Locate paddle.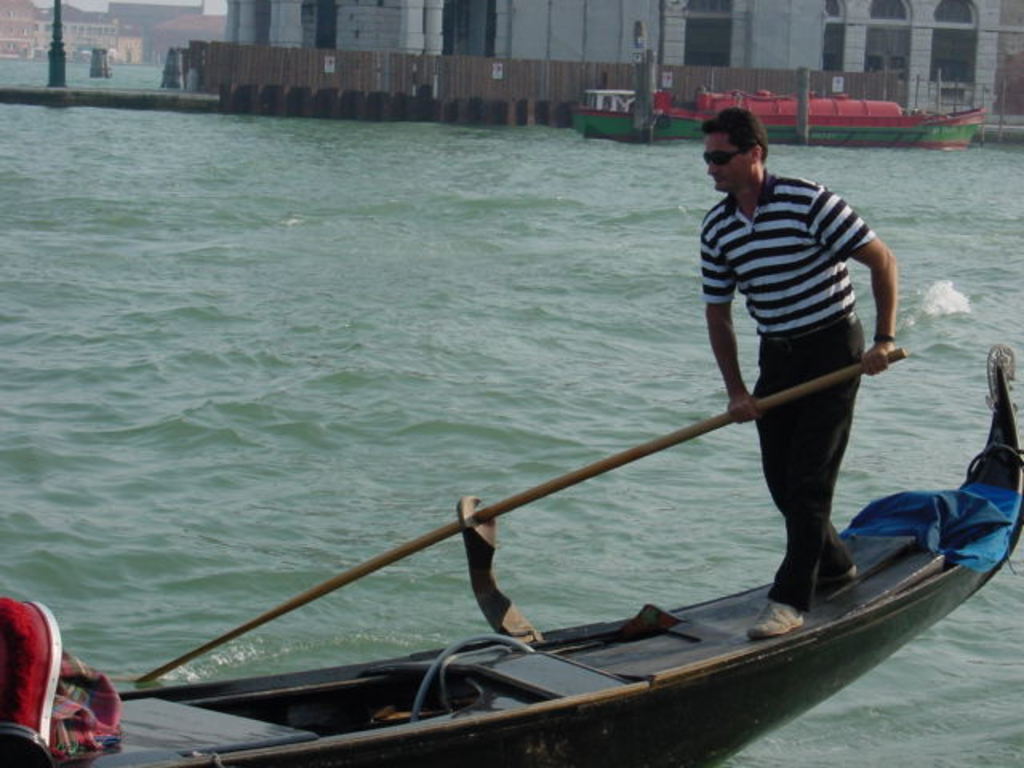
Bounding box: 138:346:906:688.
